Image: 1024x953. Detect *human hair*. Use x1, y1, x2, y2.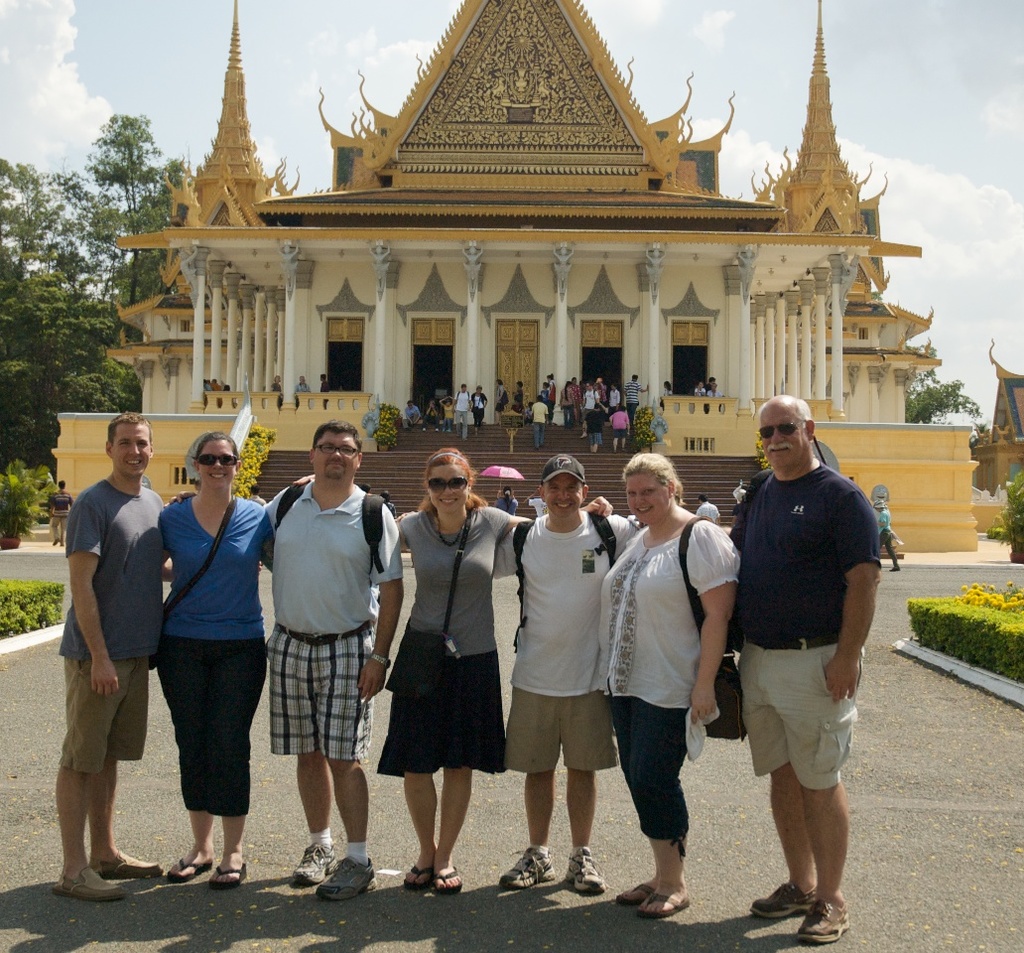
550, 373, 553, 378.
